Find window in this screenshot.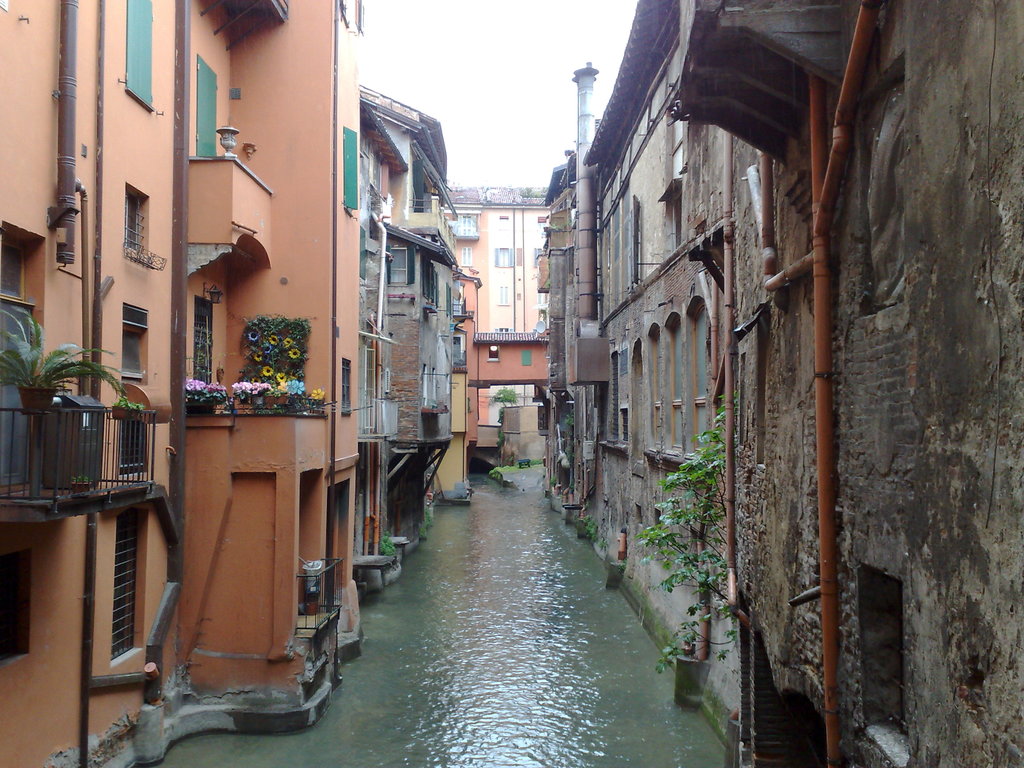
The bounding box for window is {"left": 461, "top": 246, "right": 472, "bottom": 265}.
